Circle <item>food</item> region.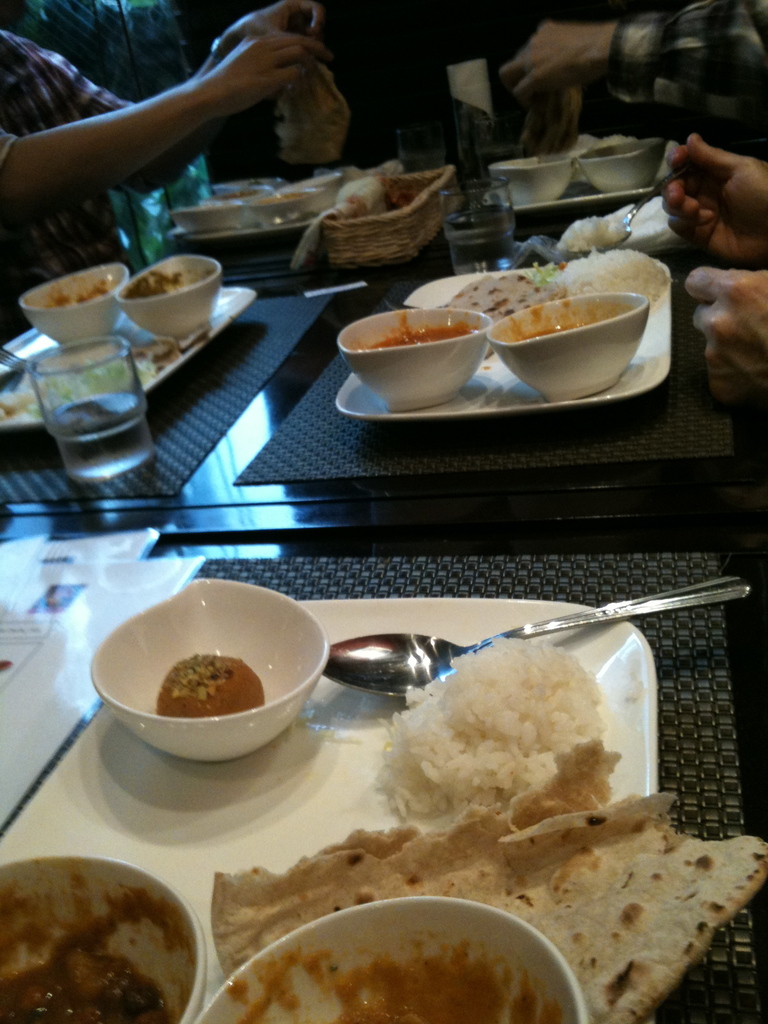
Region: {"x1": 271, "y1": 56, "x2": 352, "y2": 168}.
